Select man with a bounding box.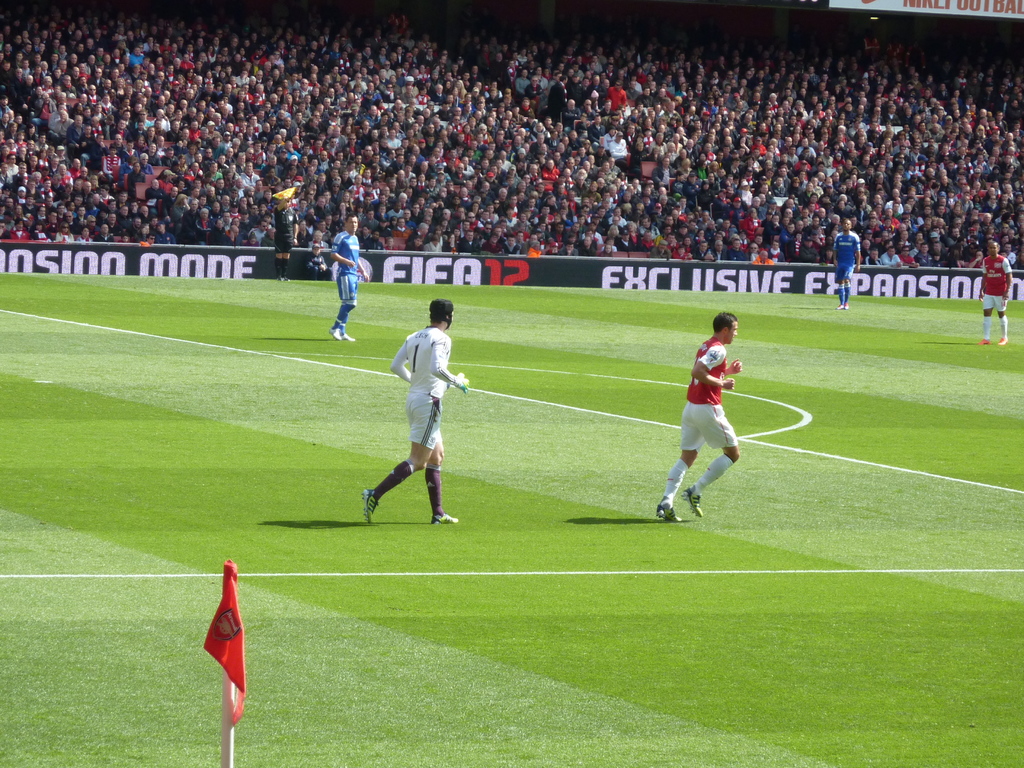
[left=330, top=211, right=369, bottom=344].
